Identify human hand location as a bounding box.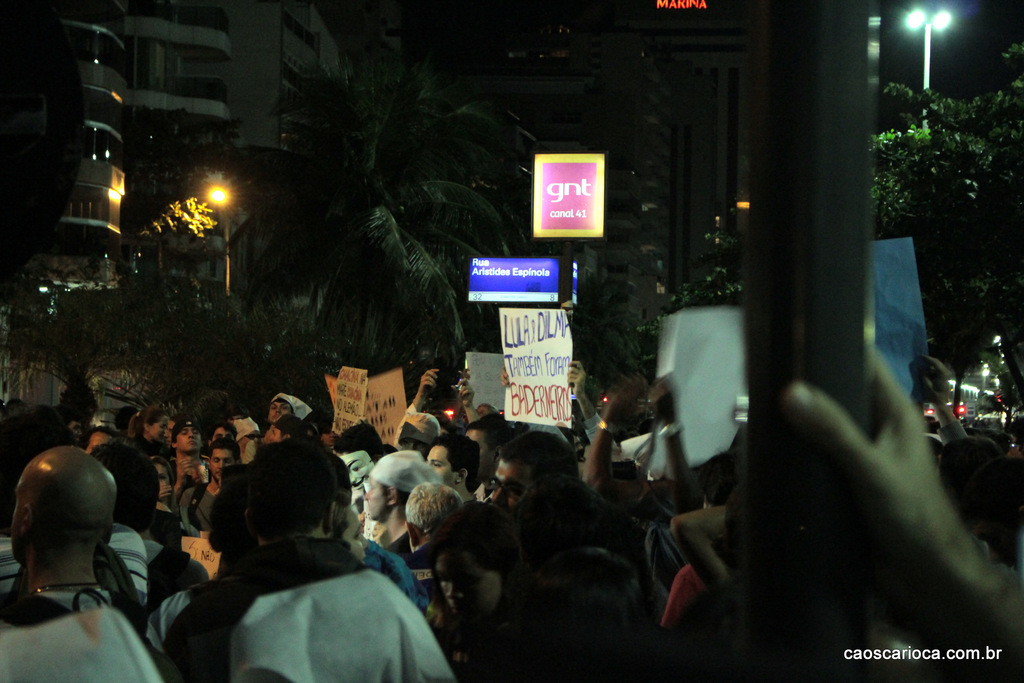
(911,352,953,406).
